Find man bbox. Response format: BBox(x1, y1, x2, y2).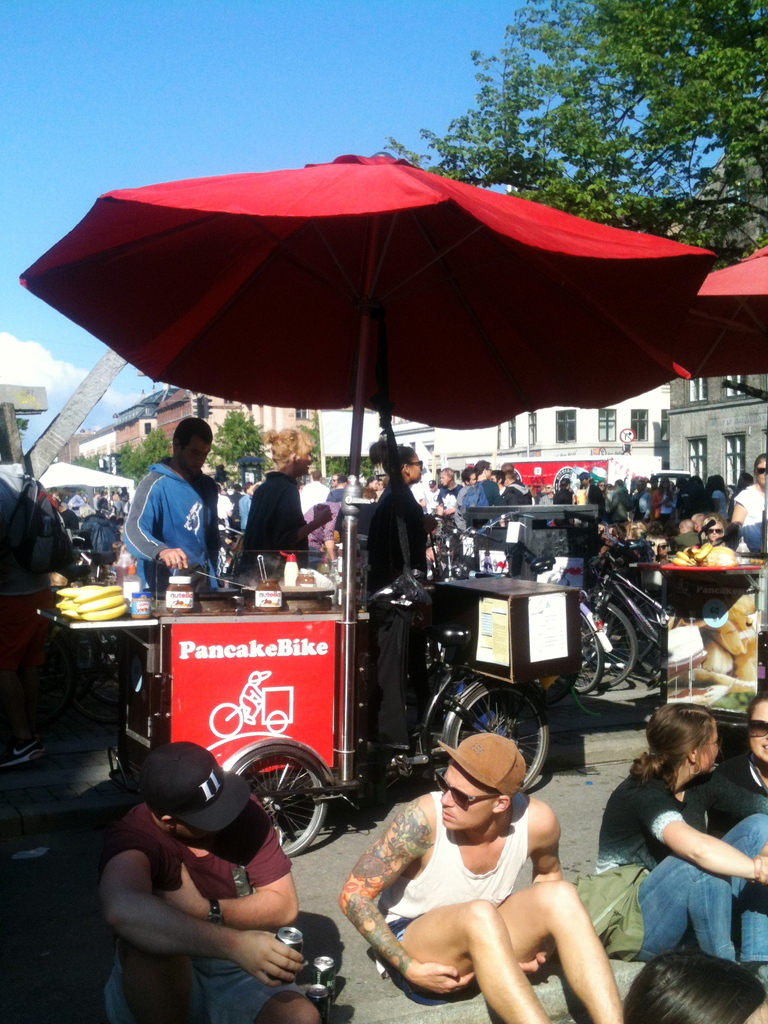
BBox(348, 689, 628, 1023).
